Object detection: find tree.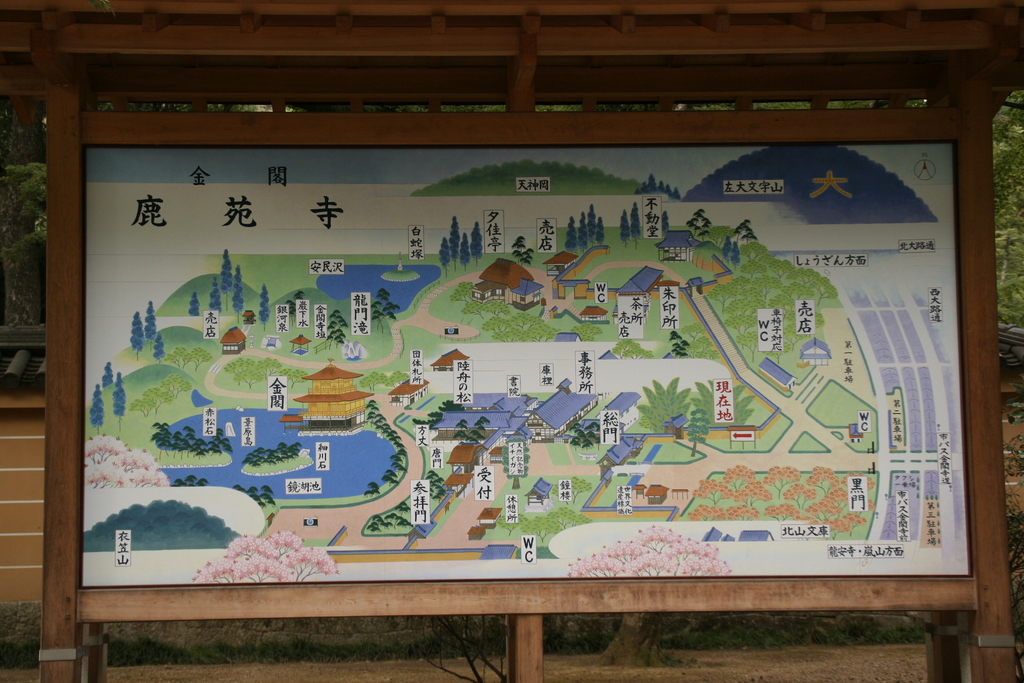
[x1=230, y1=483, x2=278, y2=508].
